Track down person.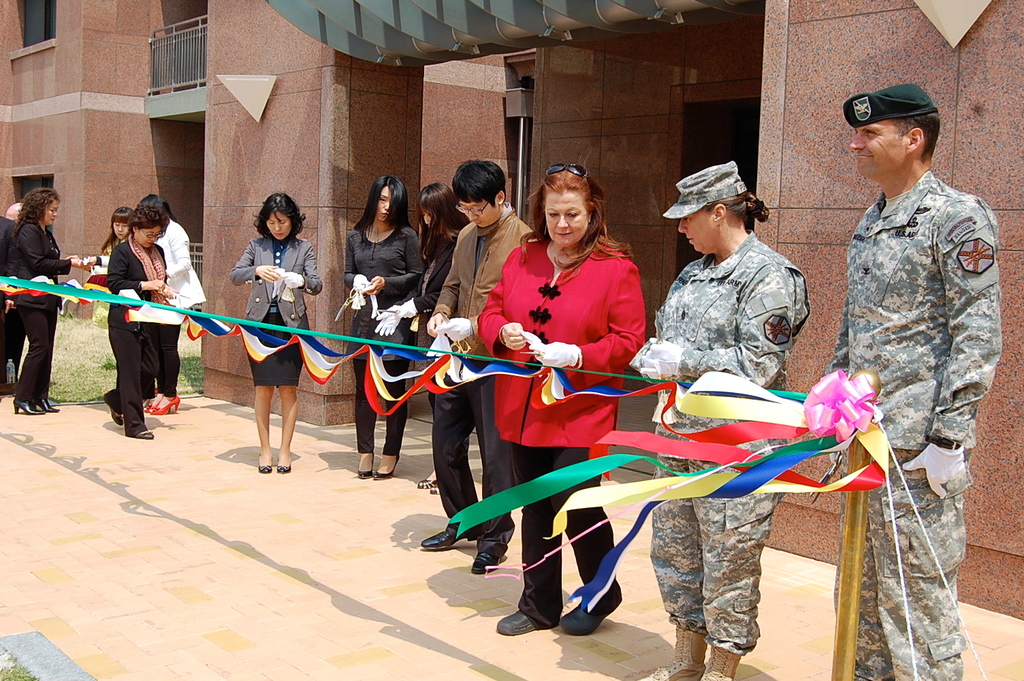
Tracked to BBox(630, 159, 810, 680).
